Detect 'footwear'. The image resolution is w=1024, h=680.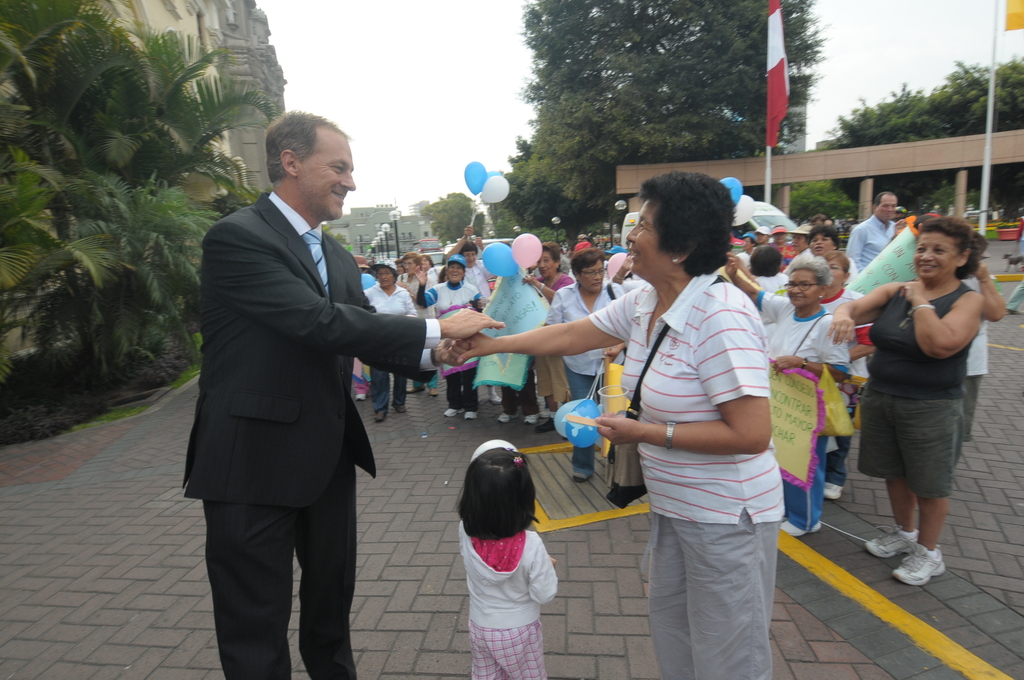
{"x1": 527, "y1": 407, "x2": 535, "y2": 425}.
